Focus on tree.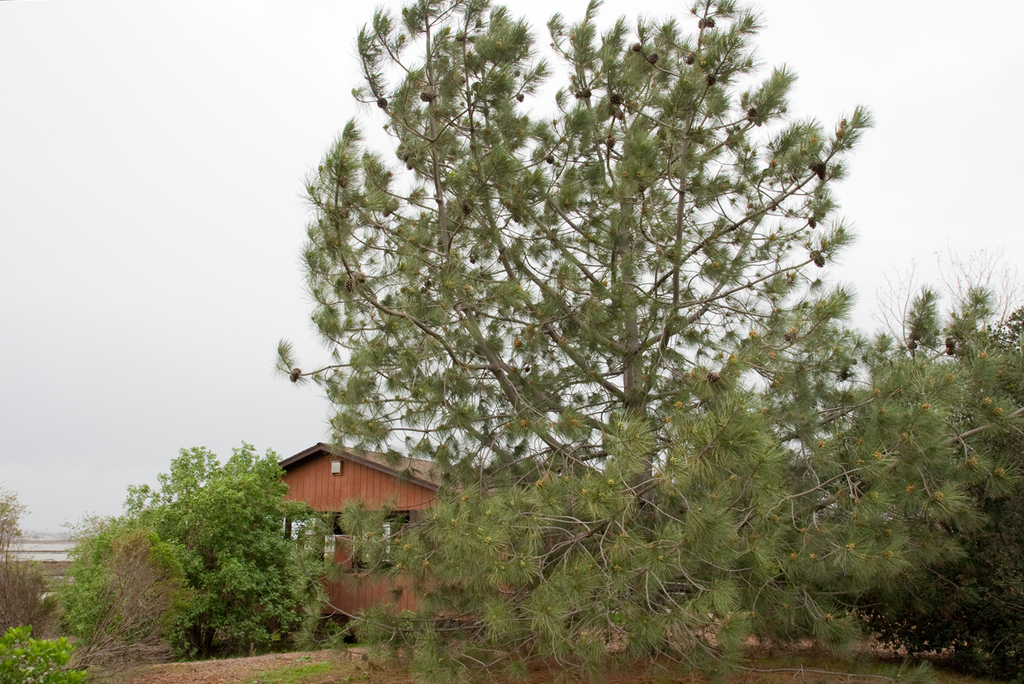
Focused at (224,0,948,627).
